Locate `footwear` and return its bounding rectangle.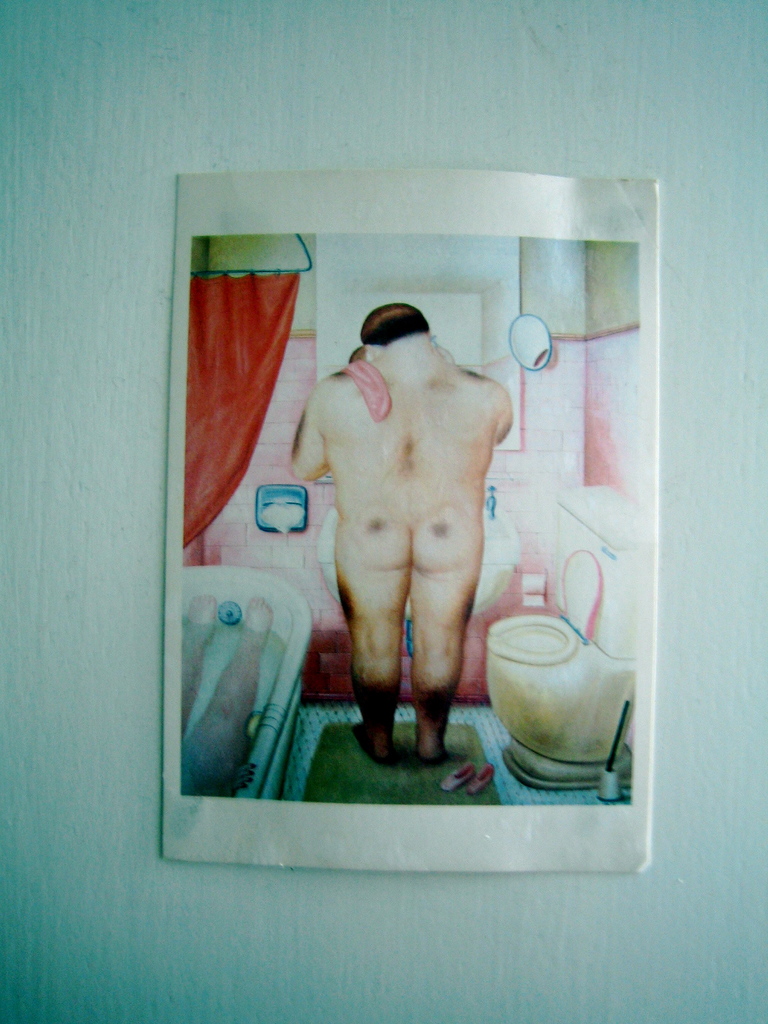
{"x1": 442, "y1": 763, "x2": 474, "y2": 796}.
